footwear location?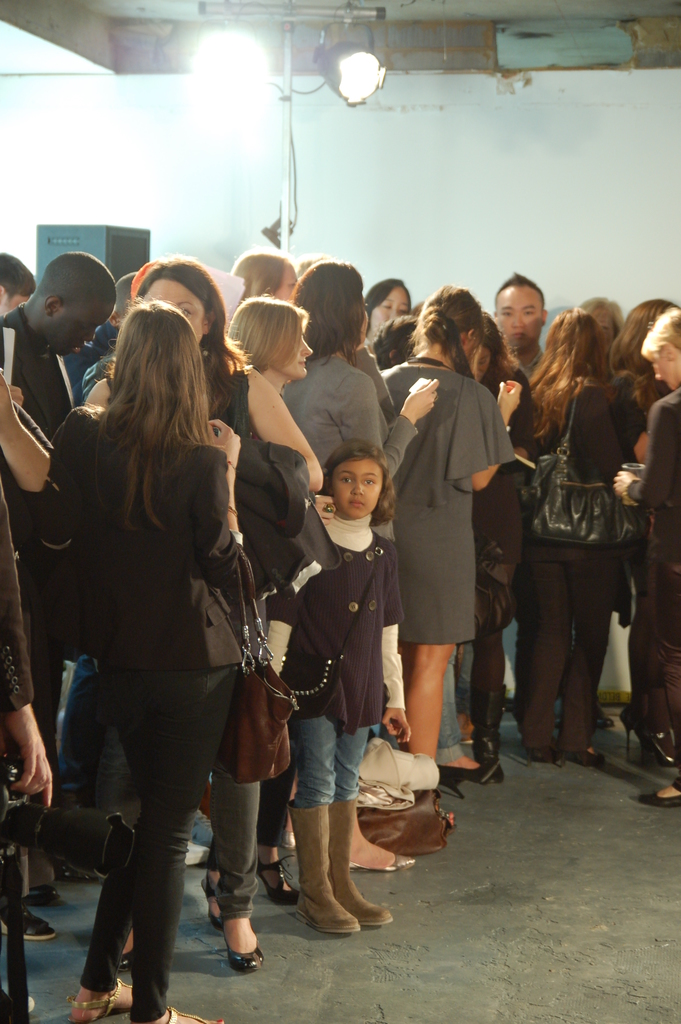
<bbox>641, 792, 680, 808</bbox>
